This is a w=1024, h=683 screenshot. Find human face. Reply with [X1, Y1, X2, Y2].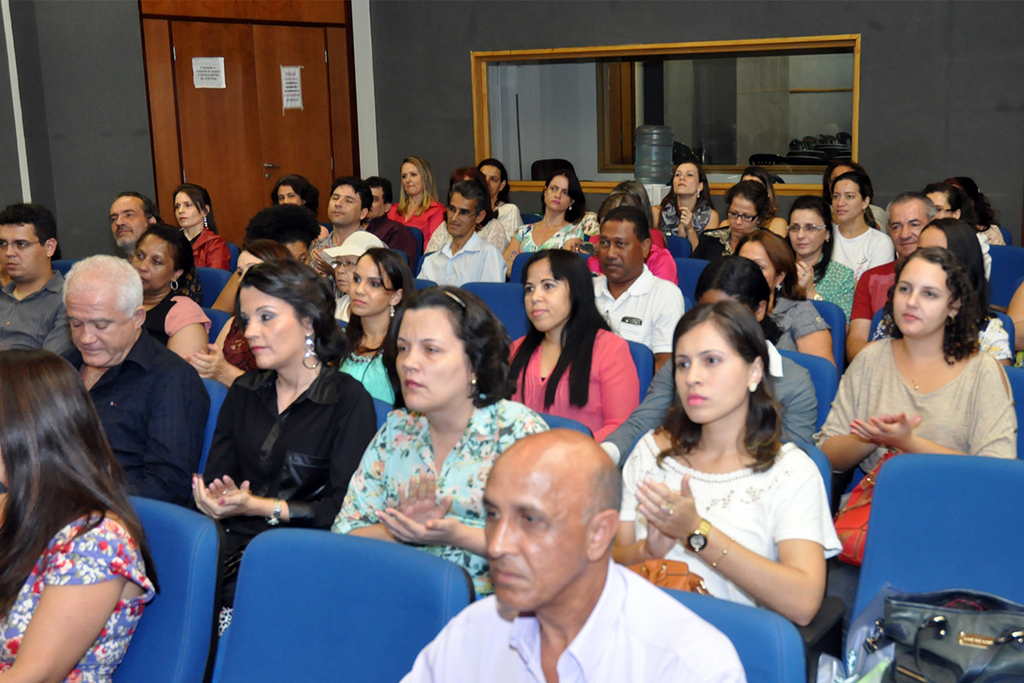
[673, 163, 702, 200].
